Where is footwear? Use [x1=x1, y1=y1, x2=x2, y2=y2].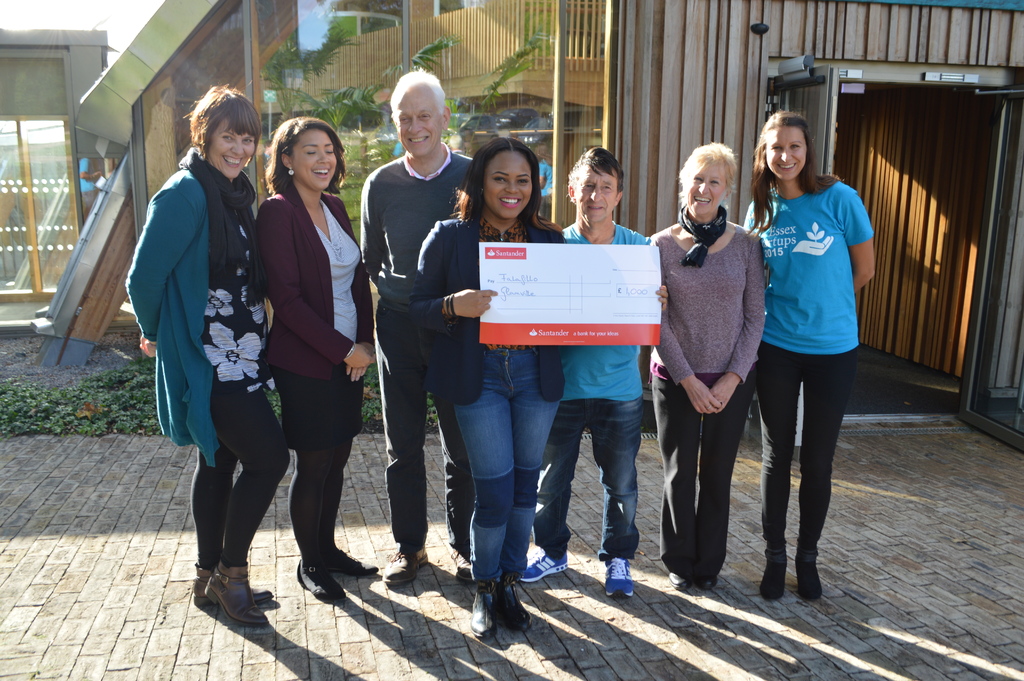
[x1=329, y1=550, x2=383, y2=576].
